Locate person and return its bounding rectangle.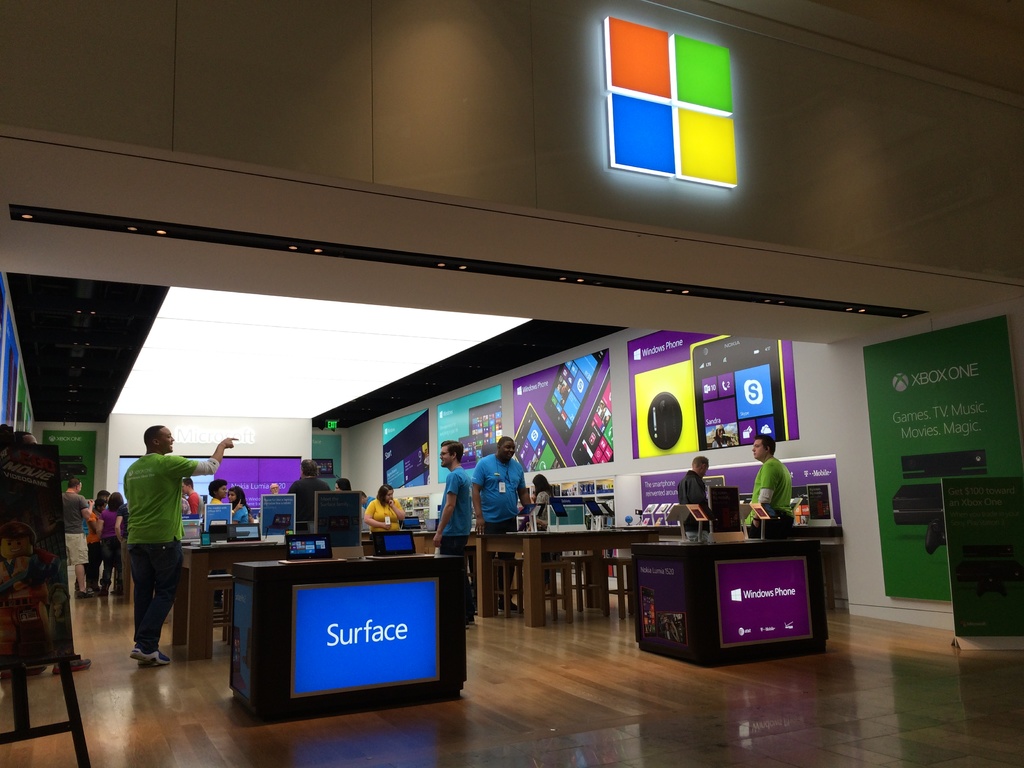
[left=120, top=426, right=237, bottom=665].
